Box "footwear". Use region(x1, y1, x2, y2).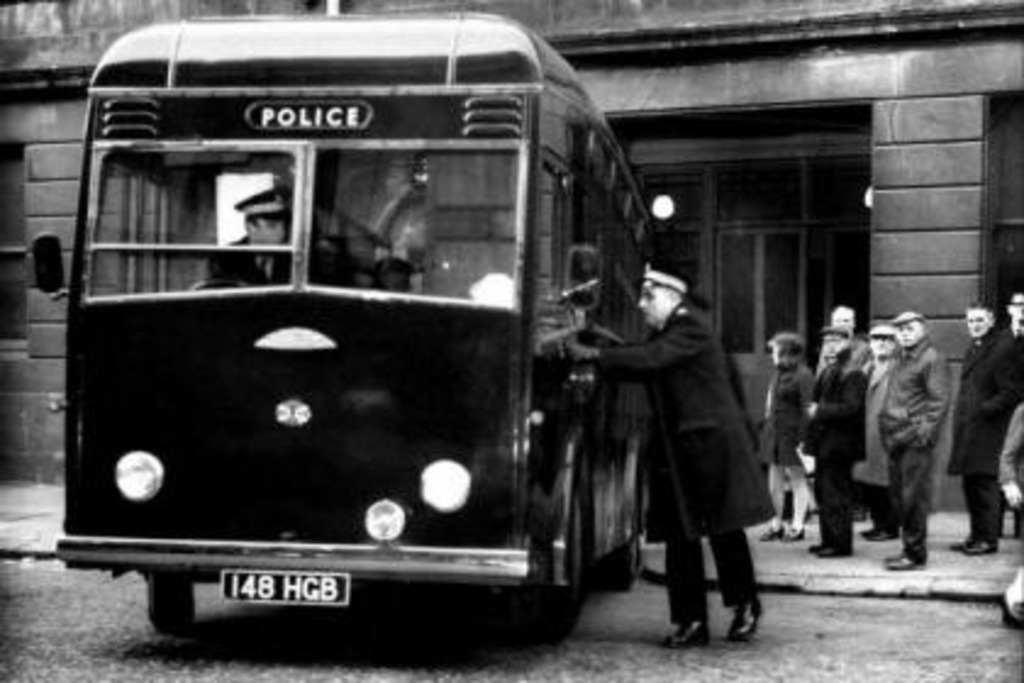
region(965, 534, 1002, 554).
